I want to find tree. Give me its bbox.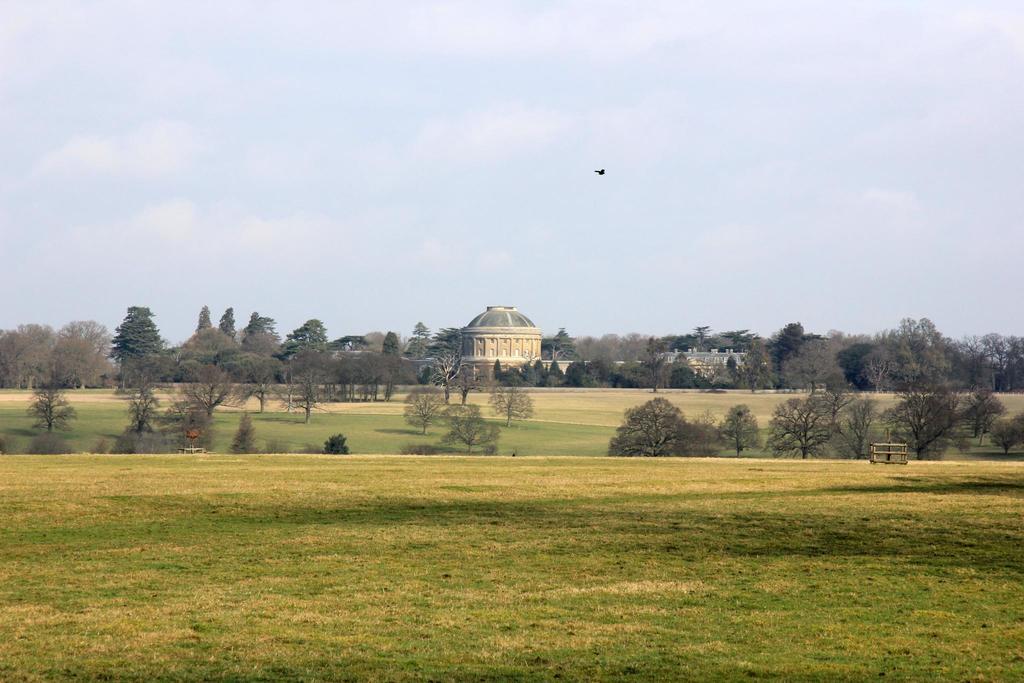
locate(225, 411, 264, 454).
